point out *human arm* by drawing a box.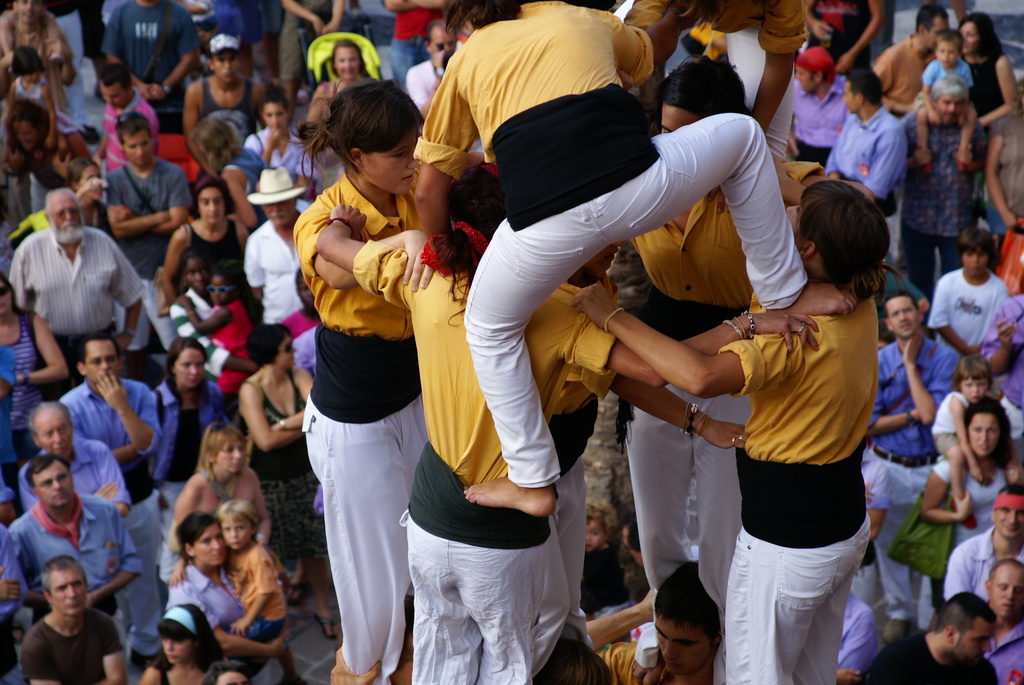
[left=18, top=631, right=52, bottom=684].
